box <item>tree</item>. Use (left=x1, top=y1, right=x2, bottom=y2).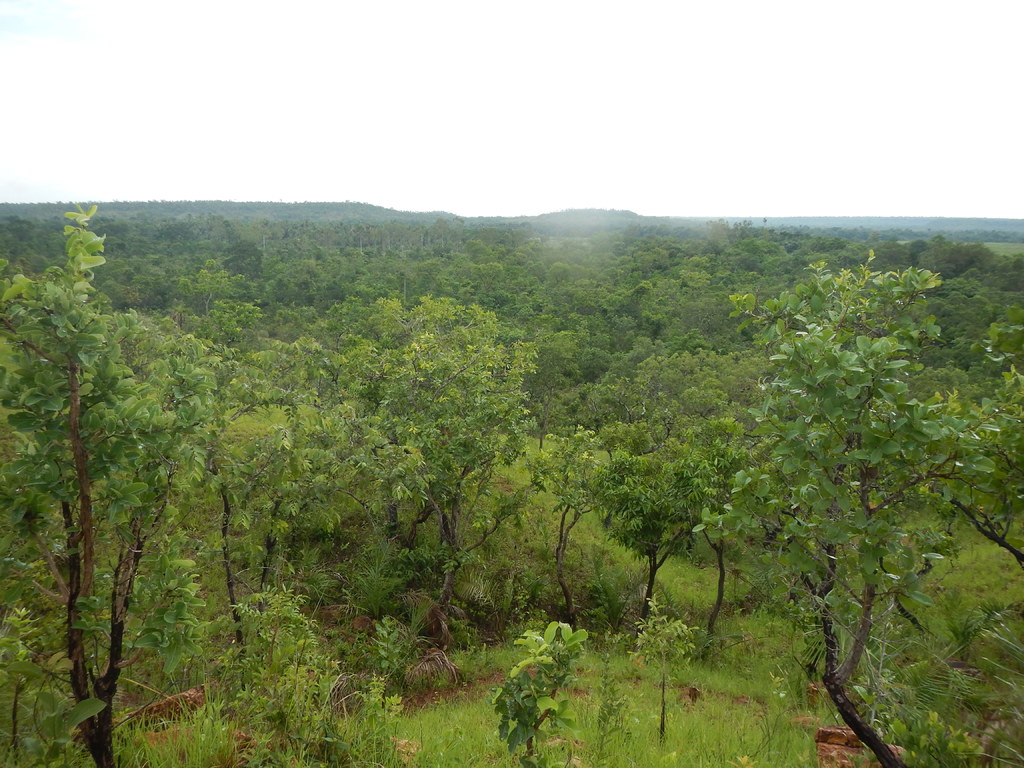
(left=488, top=618, right=593, bottom=759).
